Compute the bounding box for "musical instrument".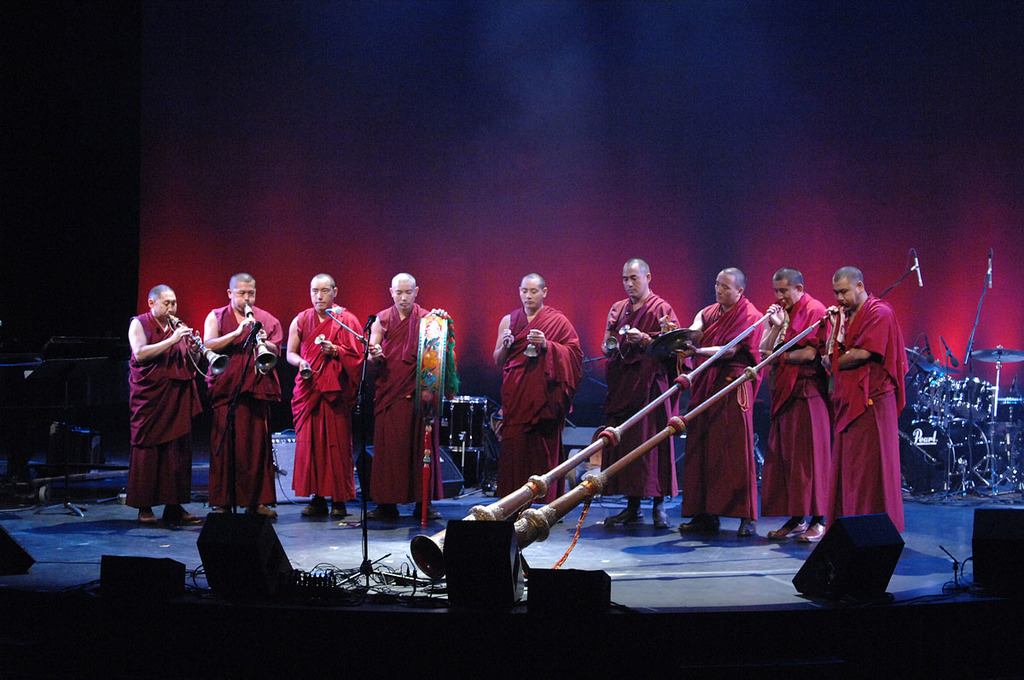
BBox(620, 325, 632, 338).
